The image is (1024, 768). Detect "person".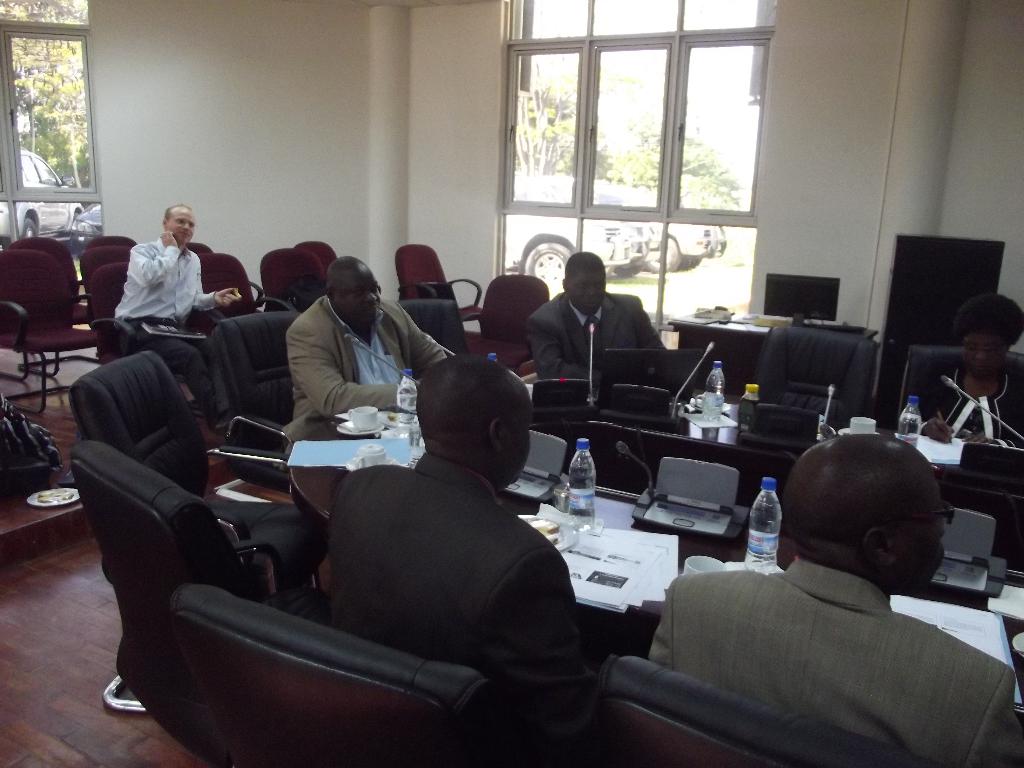
Detection: region(321, 347, 596, 767).
